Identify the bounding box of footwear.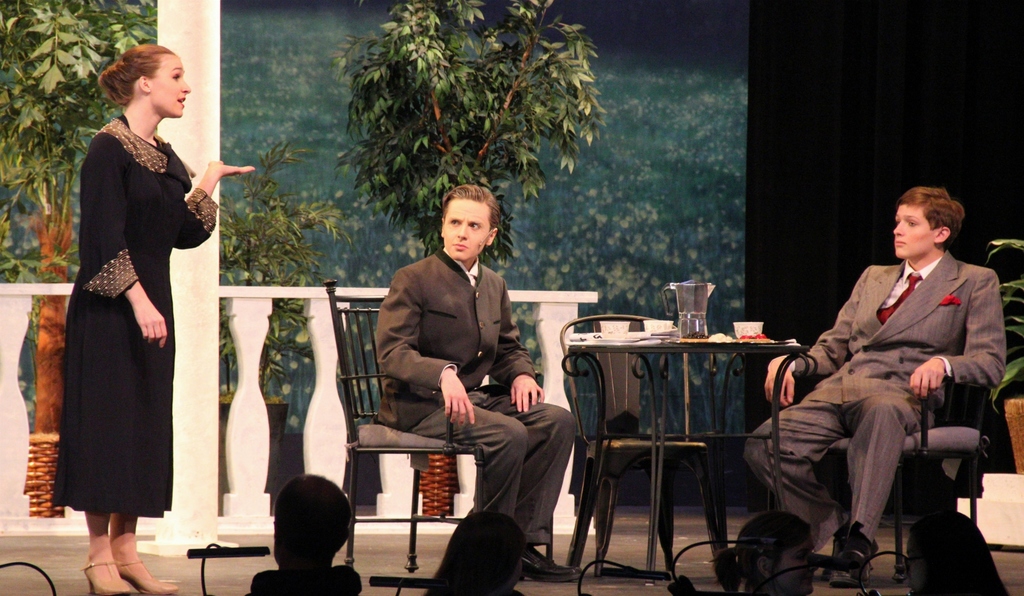
<bbox>111, 552, 177, 595</bbox>.
